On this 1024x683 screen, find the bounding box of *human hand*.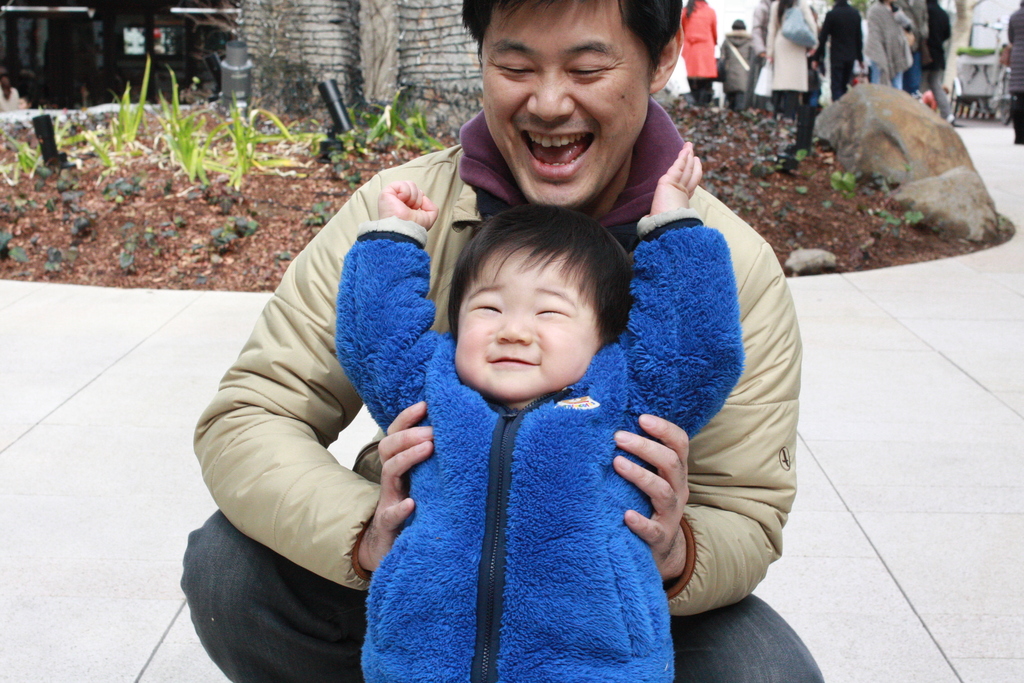
Bounding box: 375/177/439/230.
